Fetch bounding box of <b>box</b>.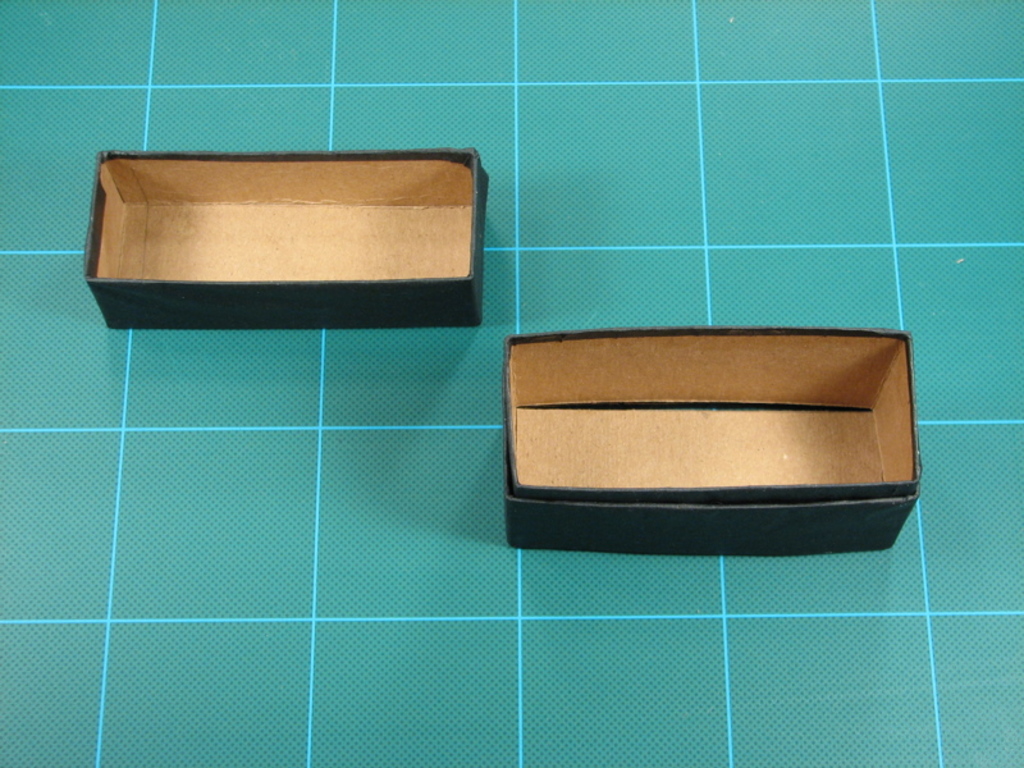
Bbox: (499, 303, 928, 553).
